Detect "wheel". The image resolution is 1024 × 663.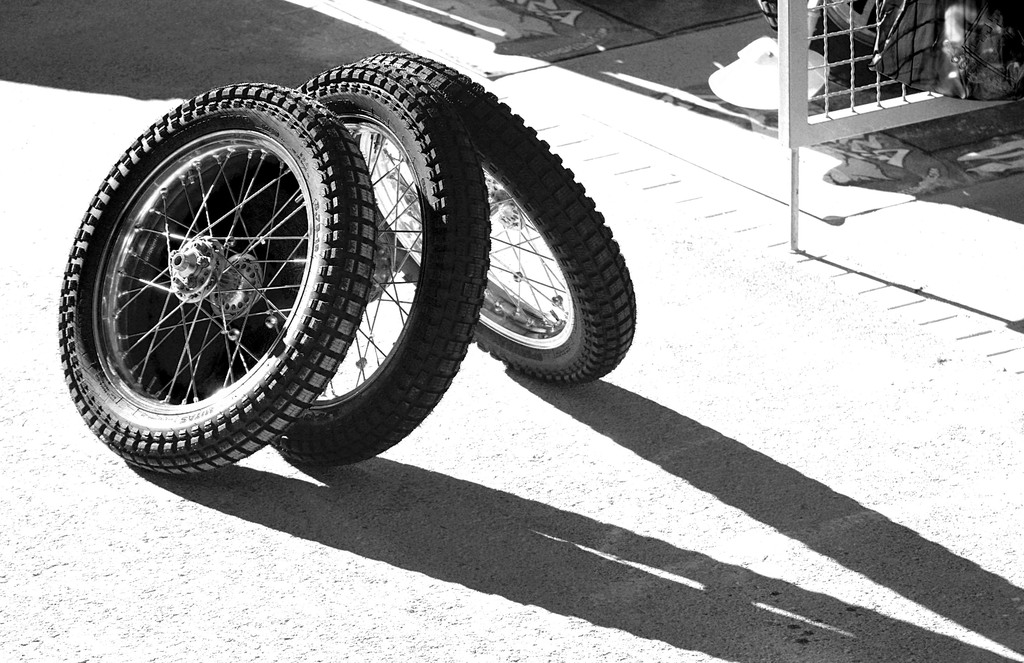
left=58, top=79, right=369, bottom=476.
